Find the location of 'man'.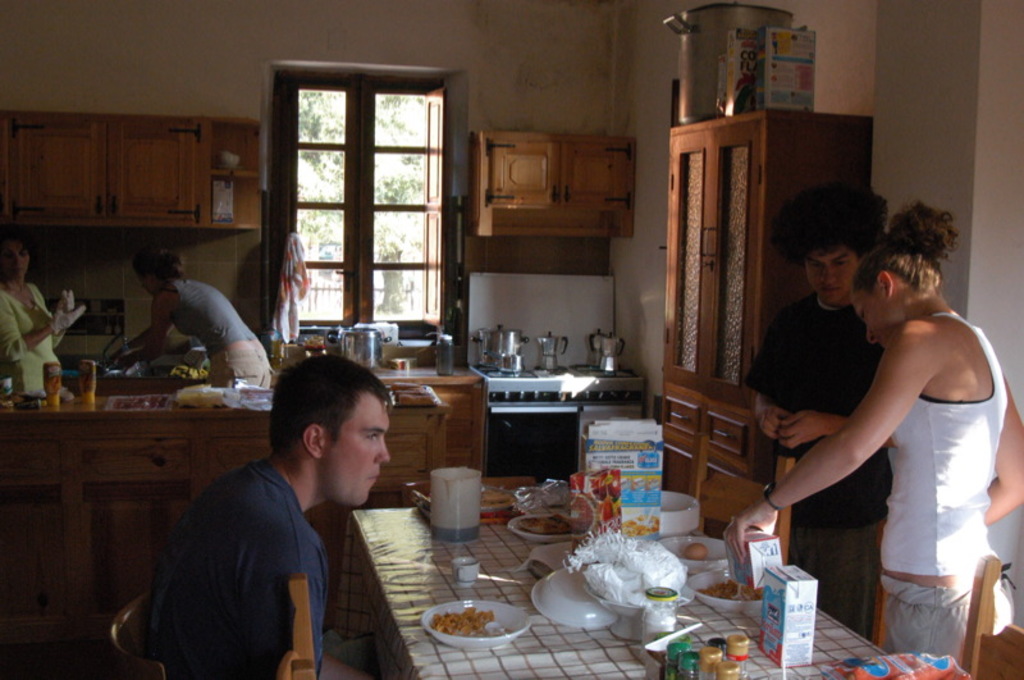
Location: pyautogui.locateOnScreen(113, 351, 429, 662).
